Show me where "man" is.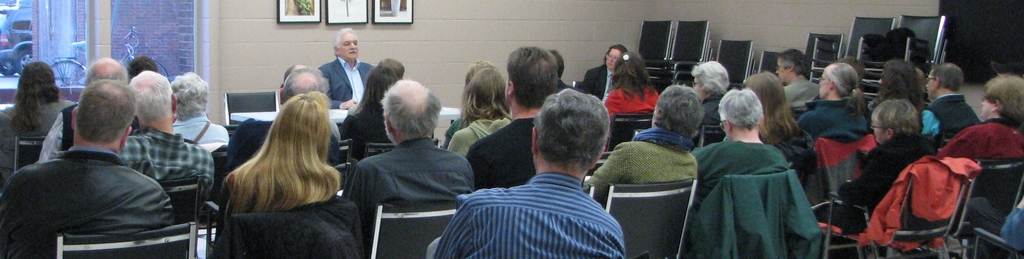
"man" is at (467, 40, 570, 197).
